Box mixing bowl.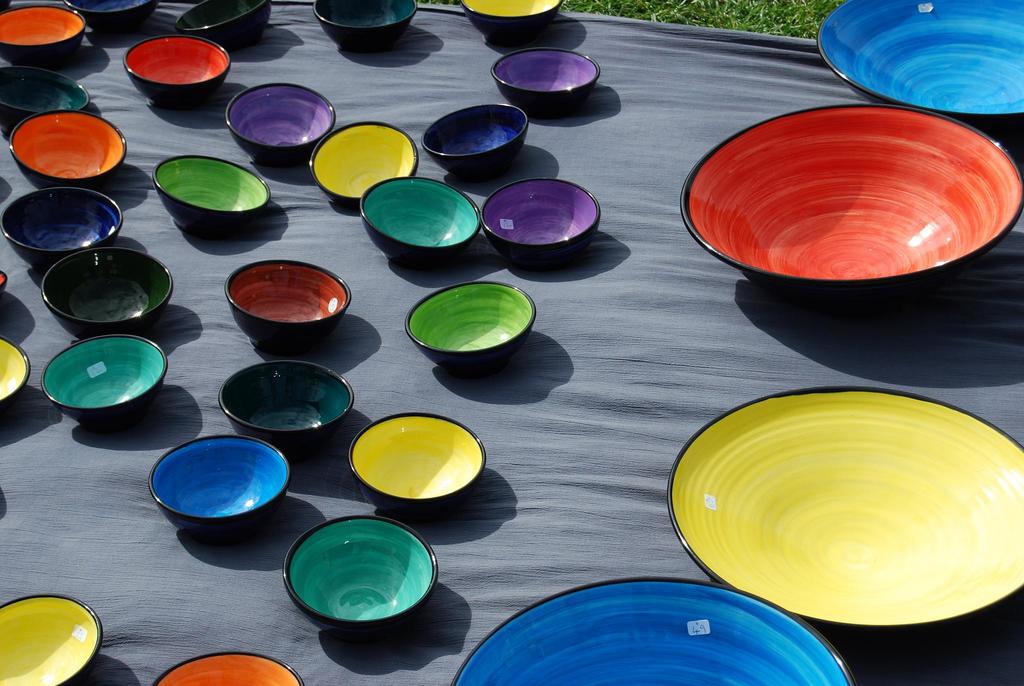
box(680, 102, 1023, 303).
